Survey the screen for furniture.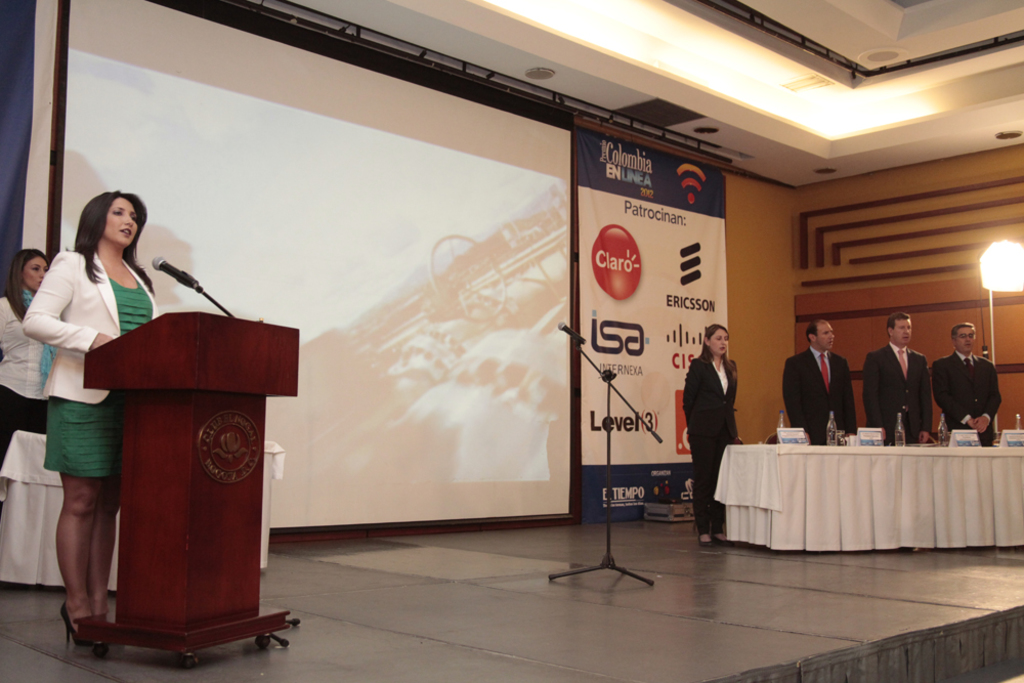
Survey found: (713, 440, 1023, 553).
